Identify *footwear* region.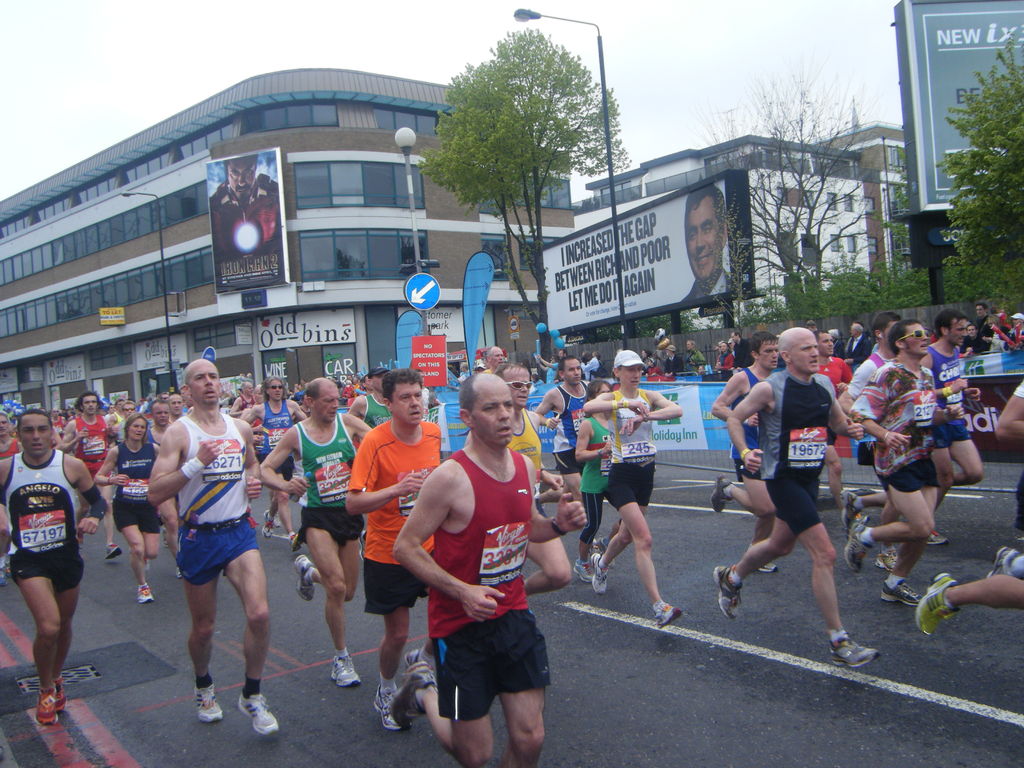
Region: l=918, t=572, r=956, b=634.
